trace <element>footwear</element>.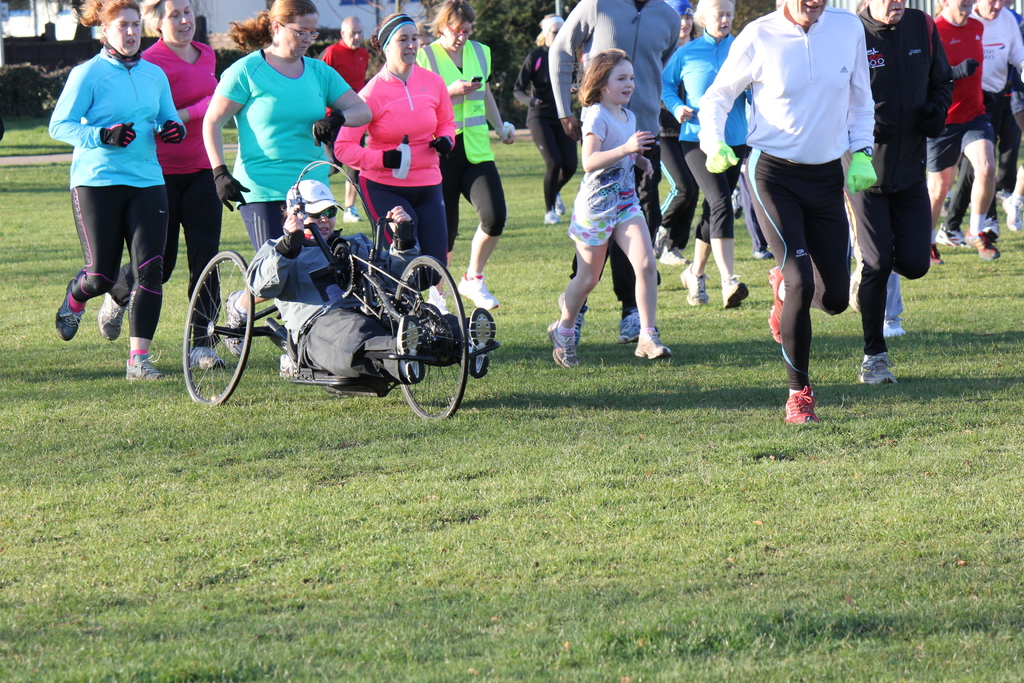
Traced to x1=556 y1=292 x2=585 y2=343.
